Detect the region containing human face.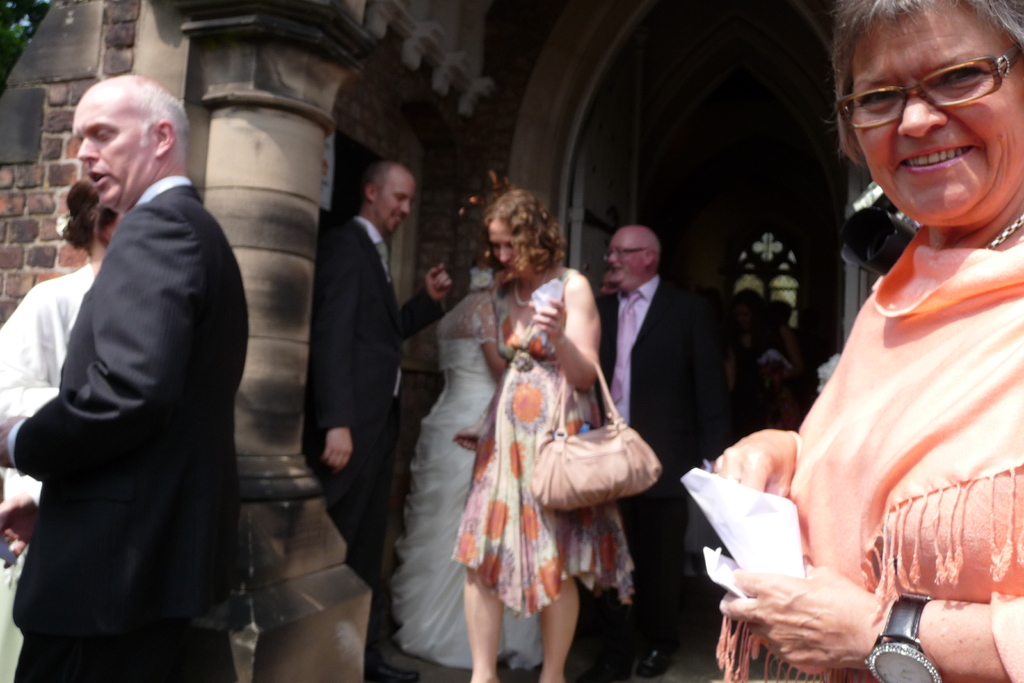
(849, 0, 1023, 226).
